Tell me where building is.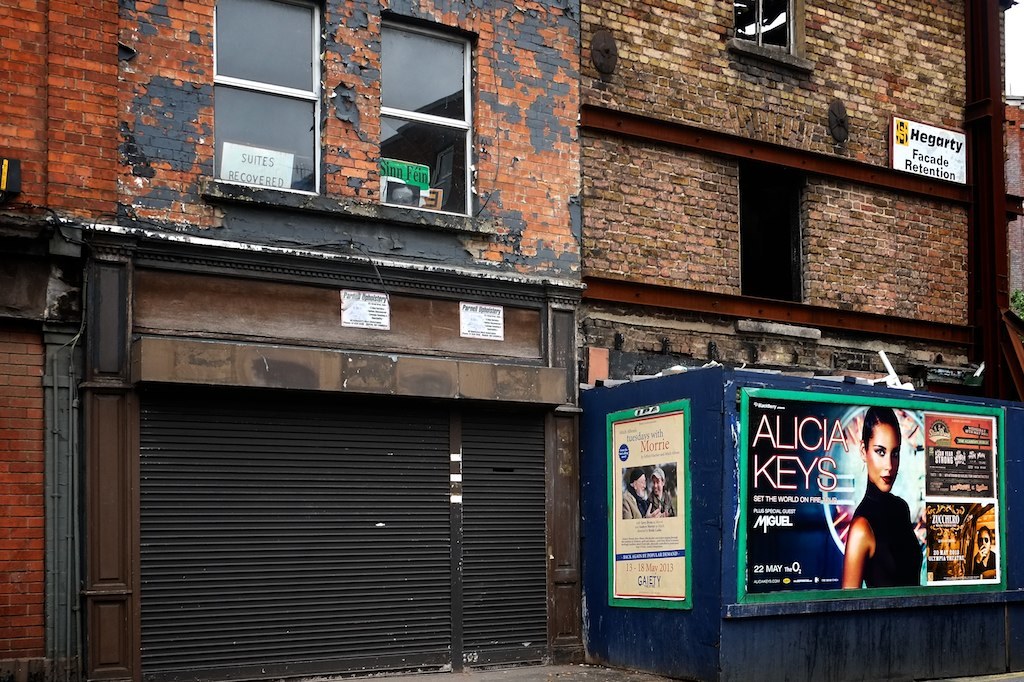
building is at Rect(0, 0, 1023, 681).
